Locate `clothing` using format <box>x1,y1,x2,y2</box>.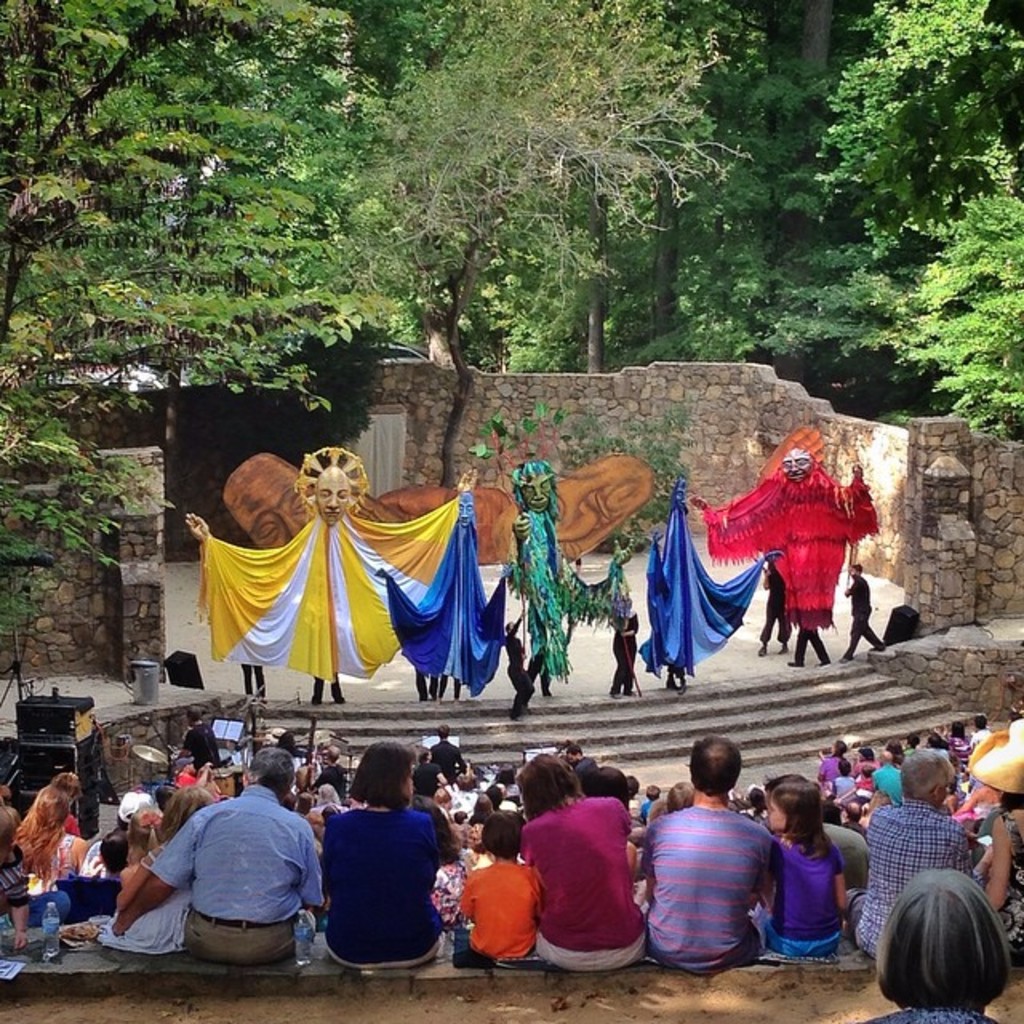
<box>312,798,438,965</box>.
